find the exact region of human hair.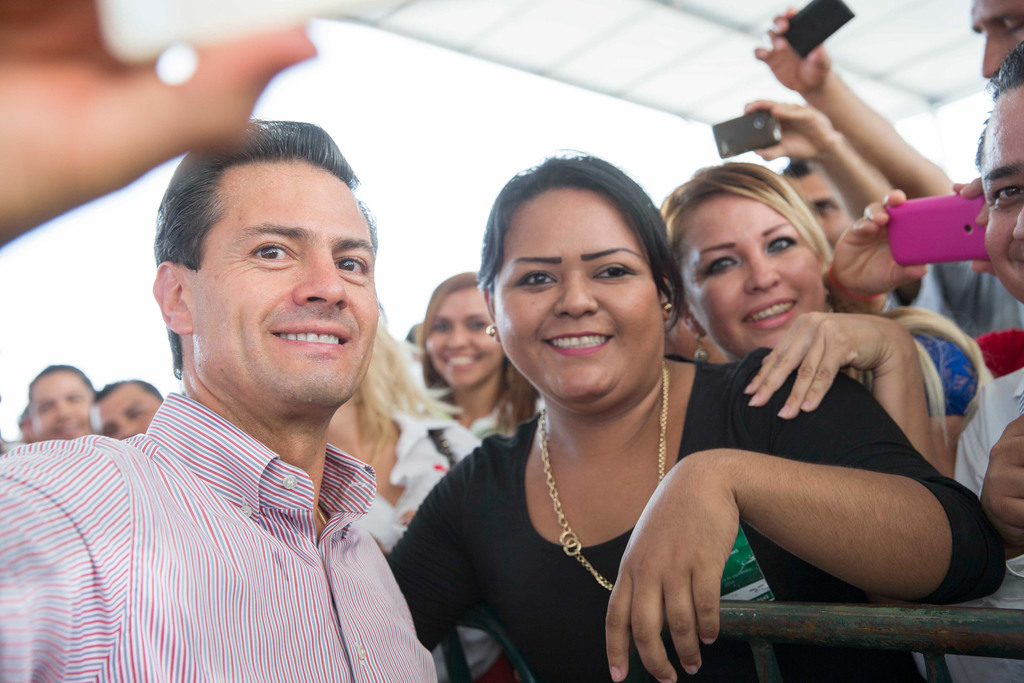
Exact region: bbox=(144, 118, 374, 441).
